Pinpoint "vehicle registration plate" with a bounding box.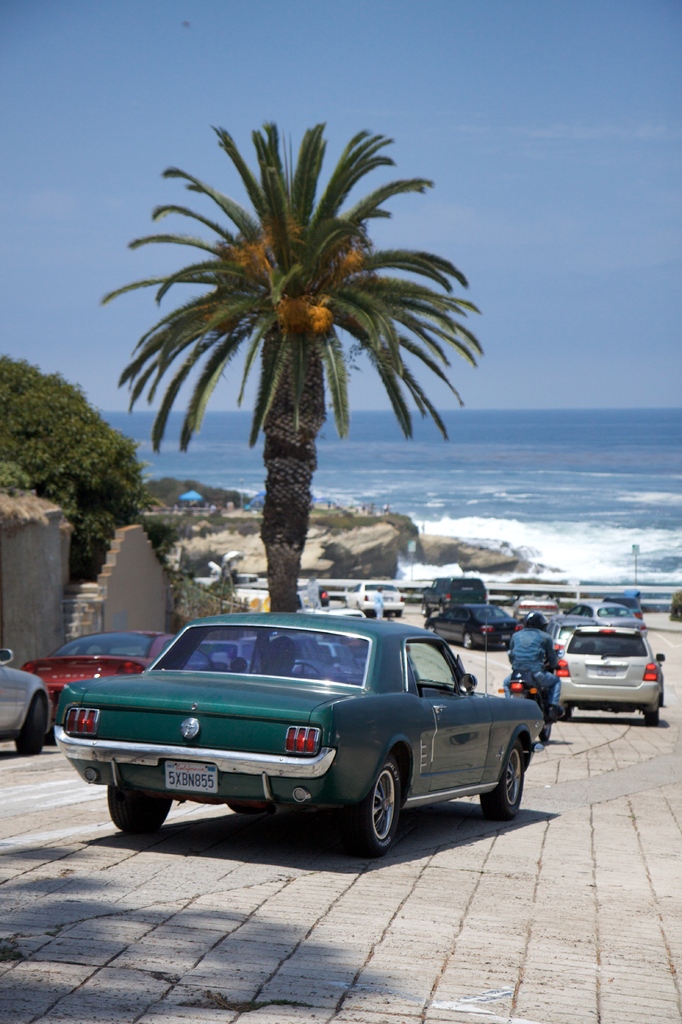
[left=163, top=760, right=219, bottom=795].
